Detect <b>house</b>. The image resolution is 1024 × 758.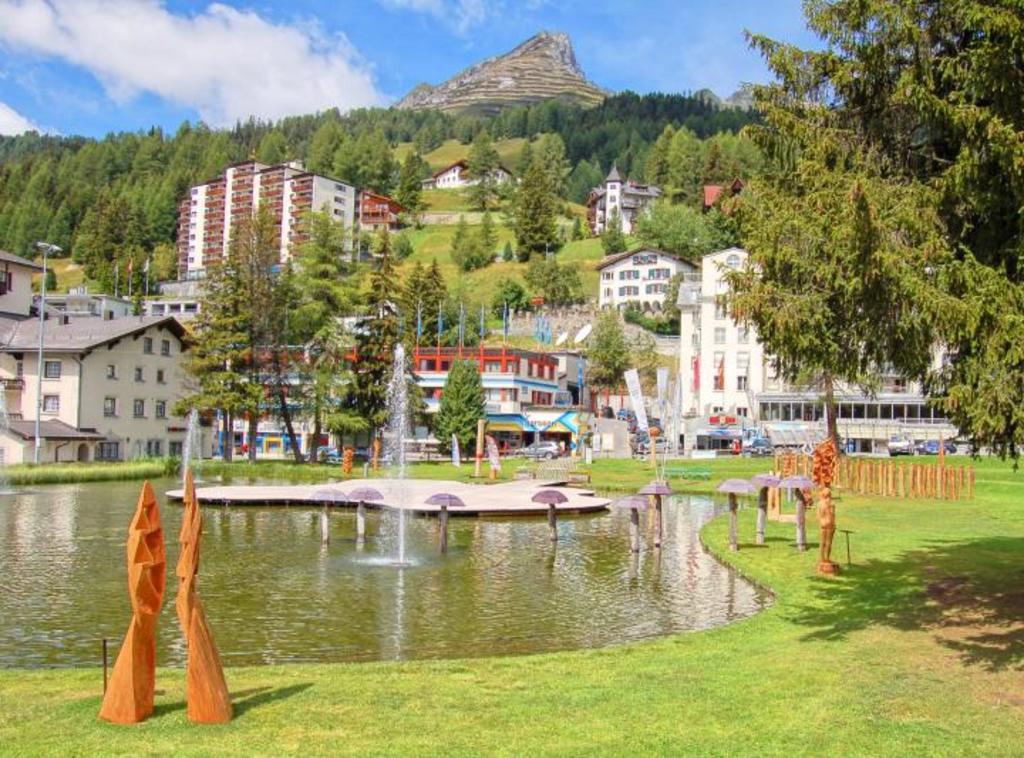
detection(0, 247, 213, 465).
